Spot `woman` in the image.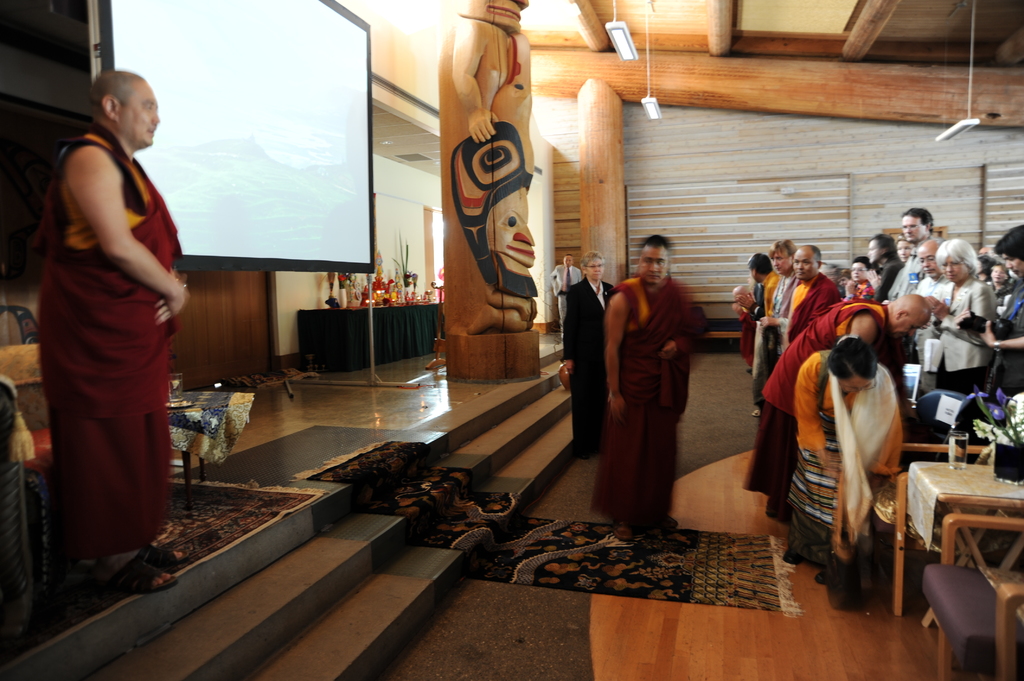
`woman` found at select_region(888, 234, 911, 300).
